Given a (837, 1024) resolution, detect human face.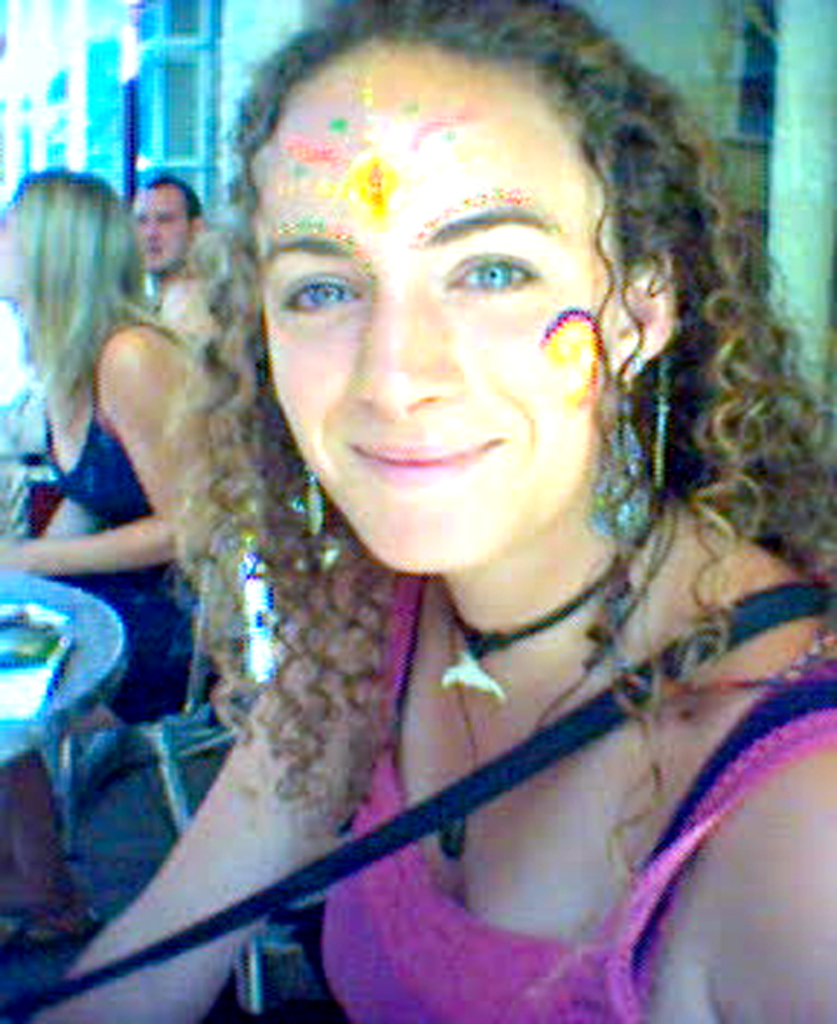
(left=131, top=180, right=187, bottom=276).
